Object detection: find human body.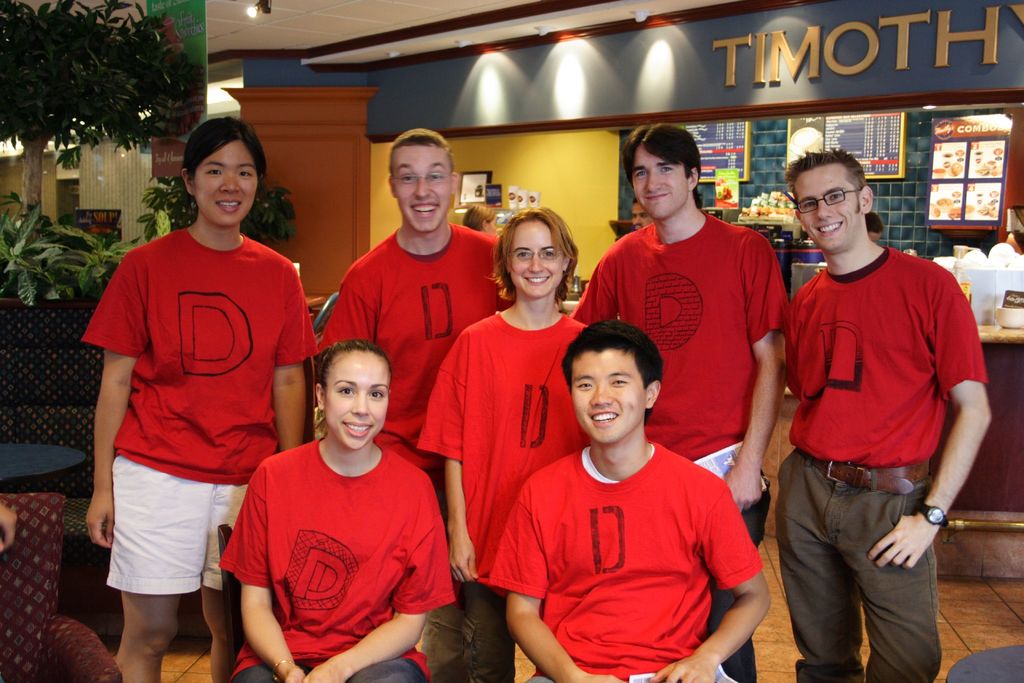
<box>76,147,316,682</box>.
